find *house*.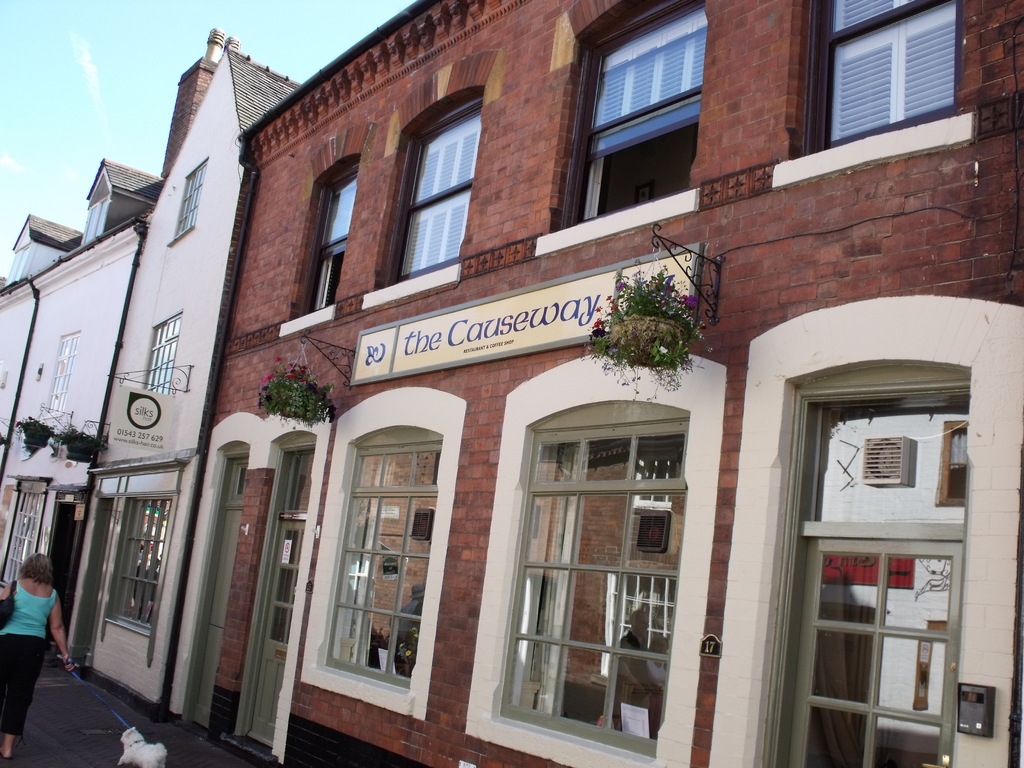
(x1=15, y1=0, x2=1023, y2=767).
